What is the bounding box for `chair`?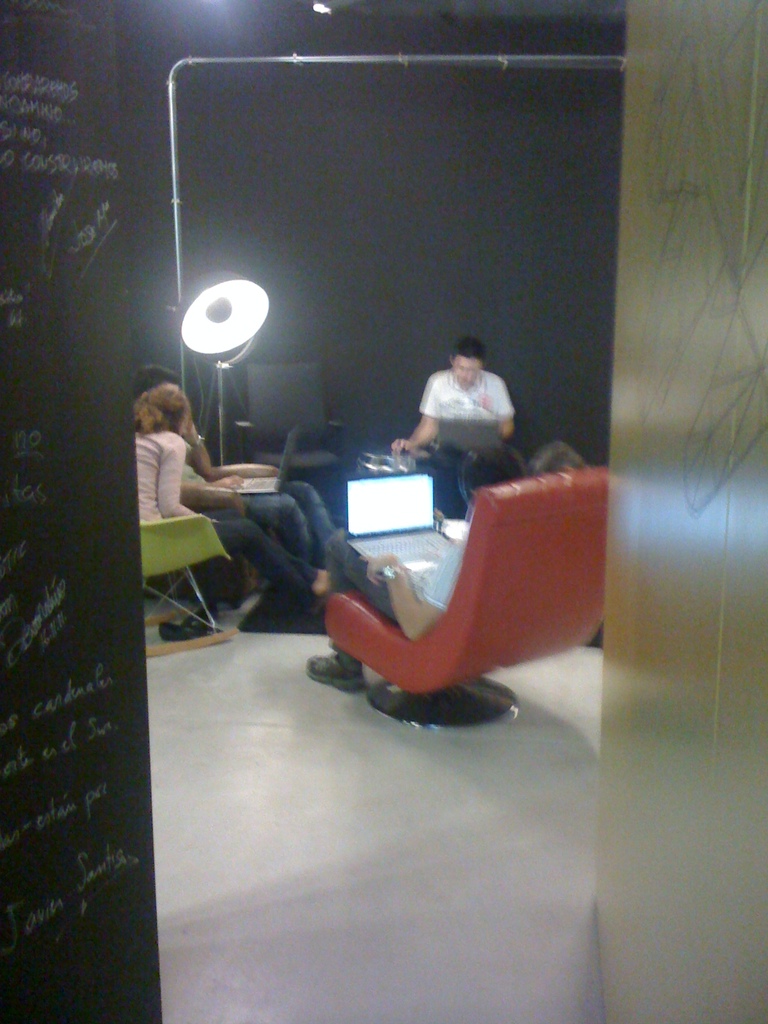
pyautogui.locateOnScreen(138, 514, 234, 657).
